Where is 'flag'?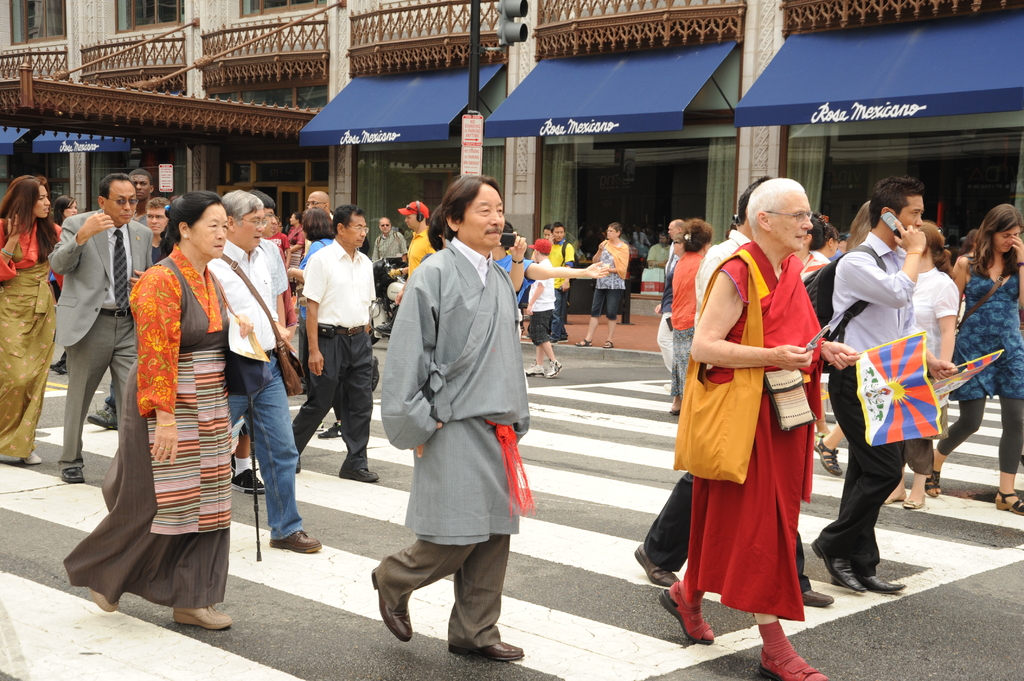
crop(852, 337, 940, 445).
